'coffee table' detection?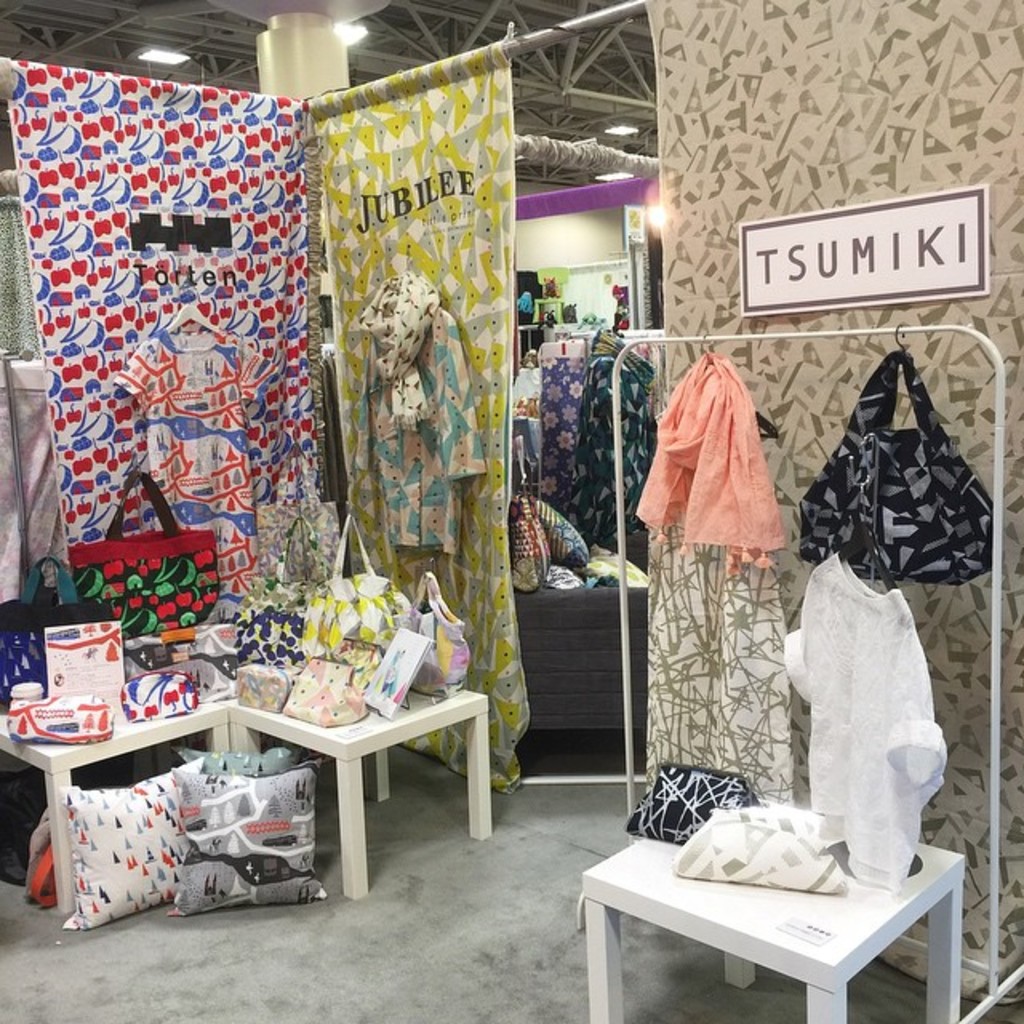
(x1=584, y1=790, x2=989, y2=1010)
